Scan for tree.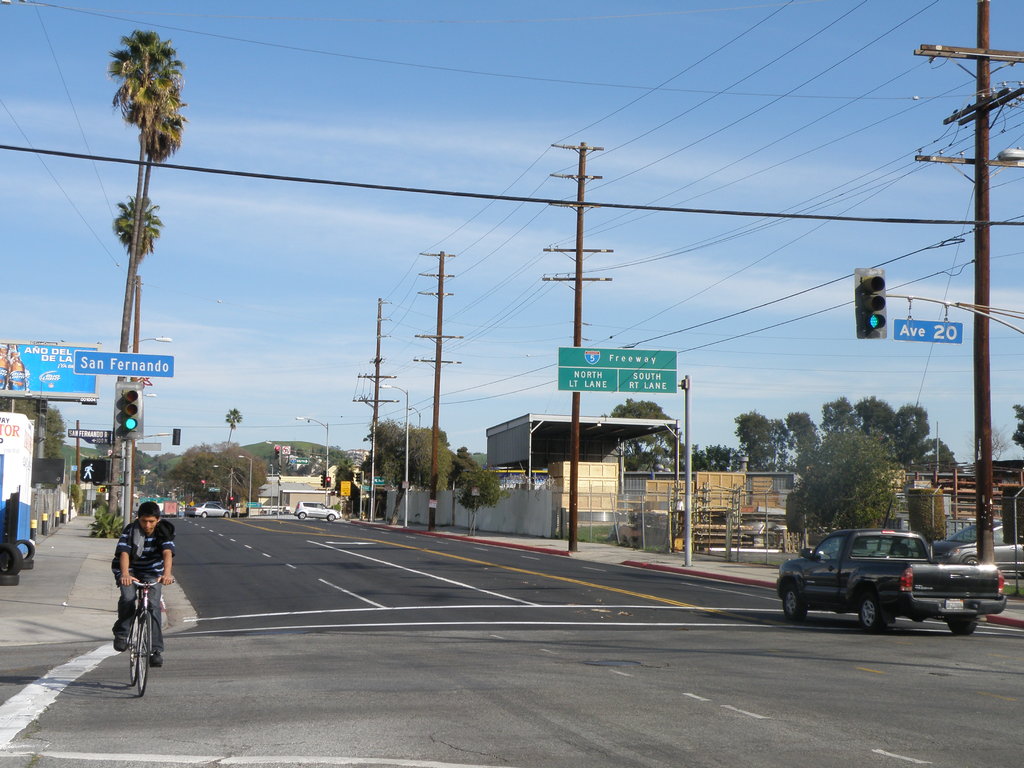
Scan result: locate(454, 463, 515, 534).
